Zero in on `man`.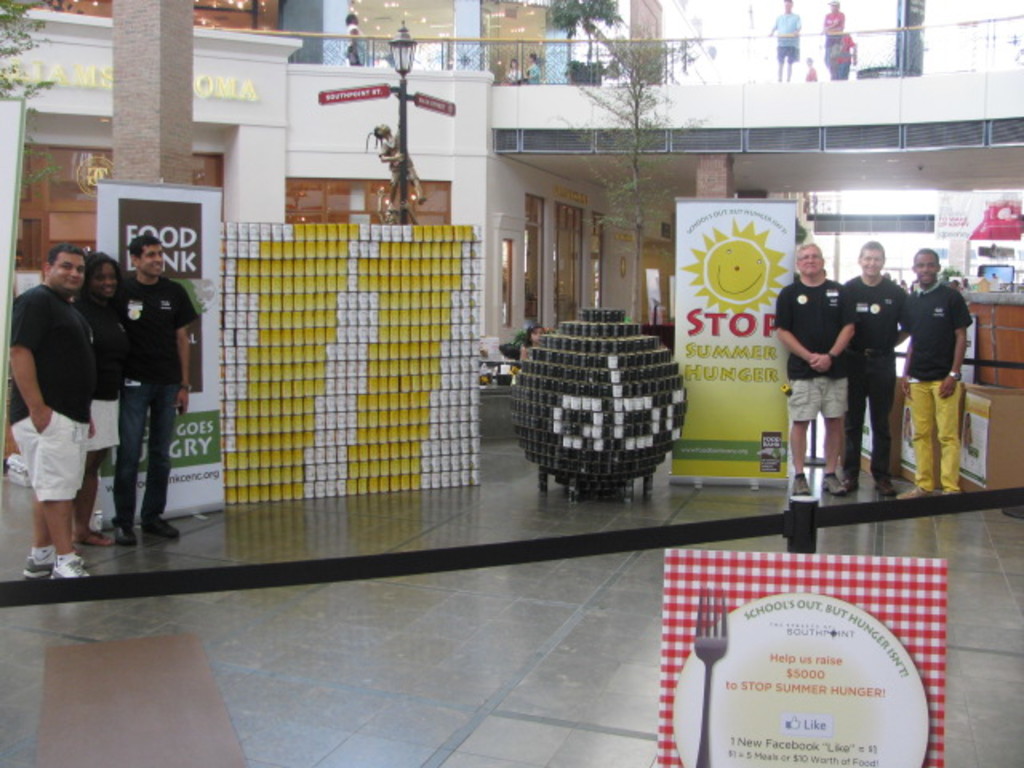
Zeroed in: (771,0,800,85).
